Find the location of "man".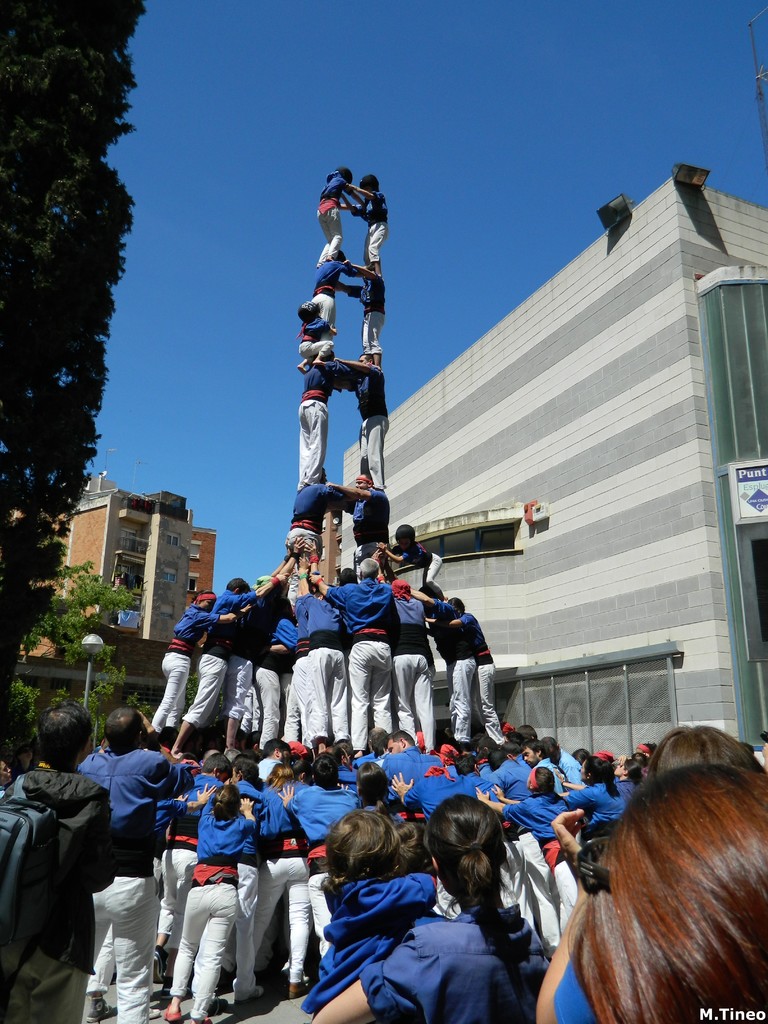
Location: [left=324, top=557, right=392, bottom=751].
